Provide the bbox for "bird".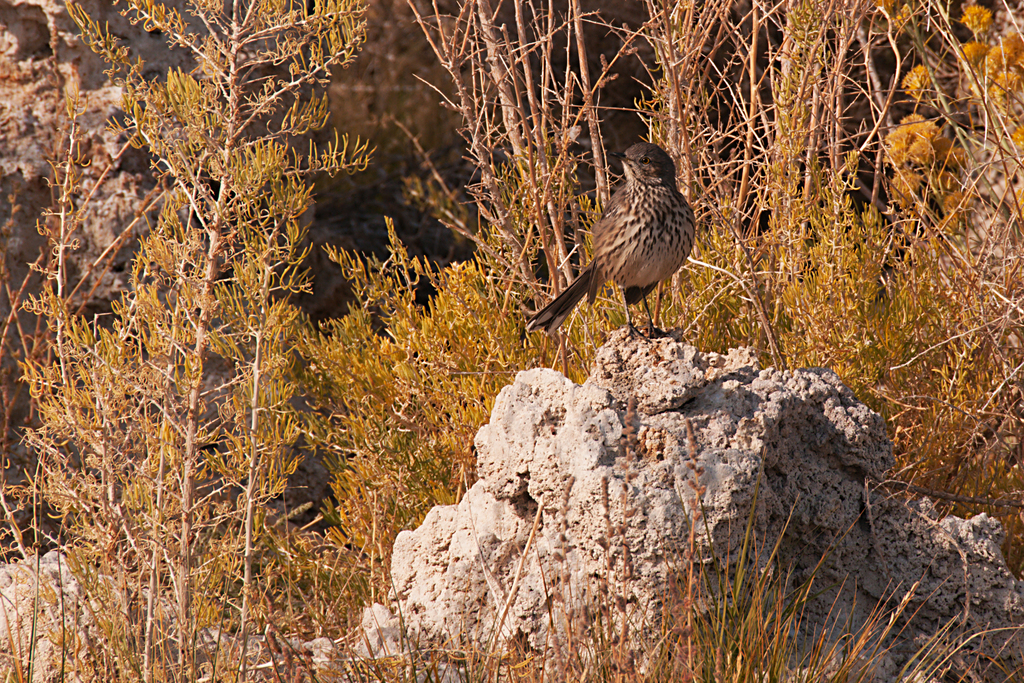
515/139/709/340.
